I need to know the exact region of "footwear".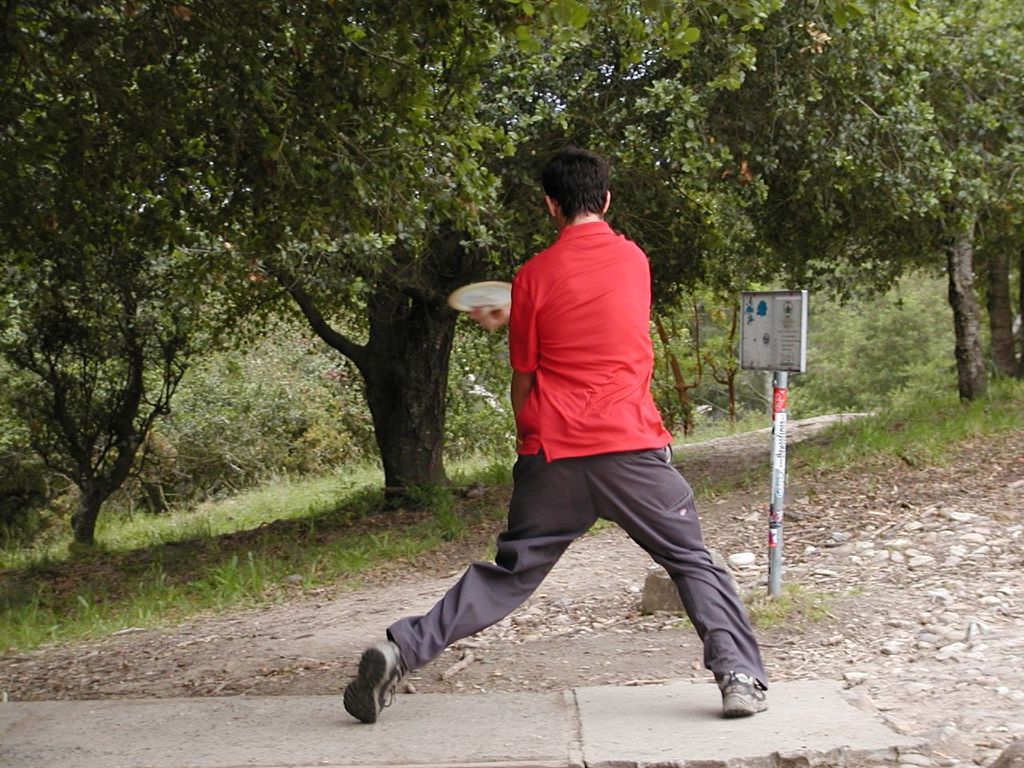
Region: x1=717 y1=672 x2=767 y2=718.
